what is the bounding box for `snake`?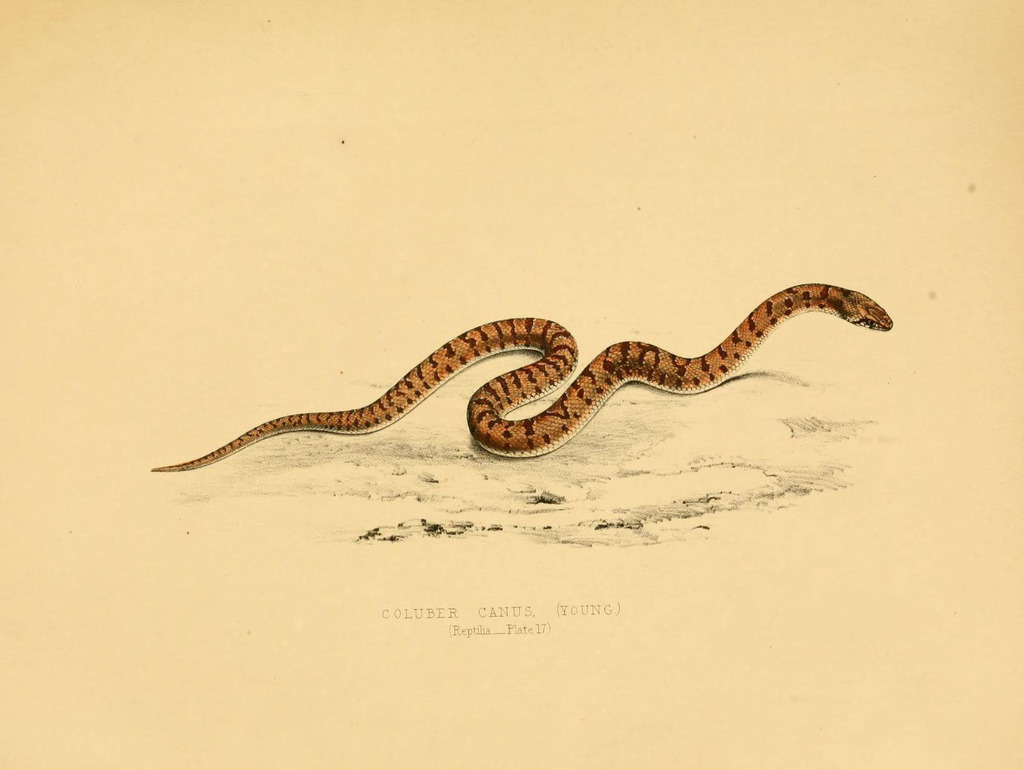
Rect(148, 280, 893, 475).
